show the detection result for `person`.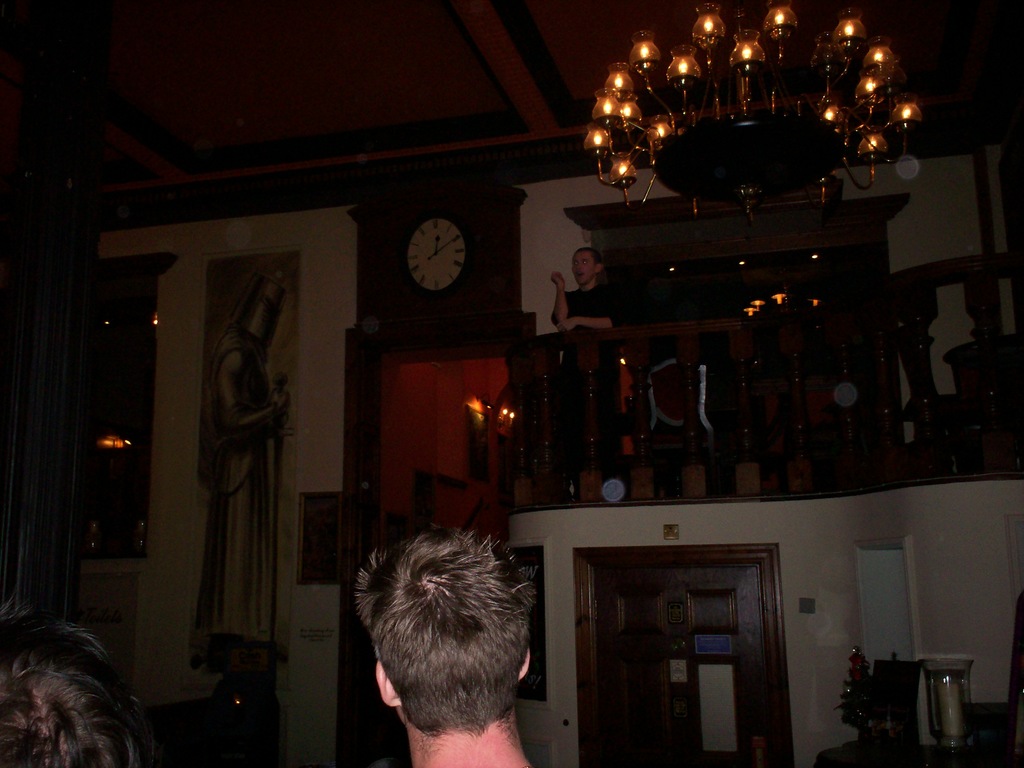
0:594:157:767.
